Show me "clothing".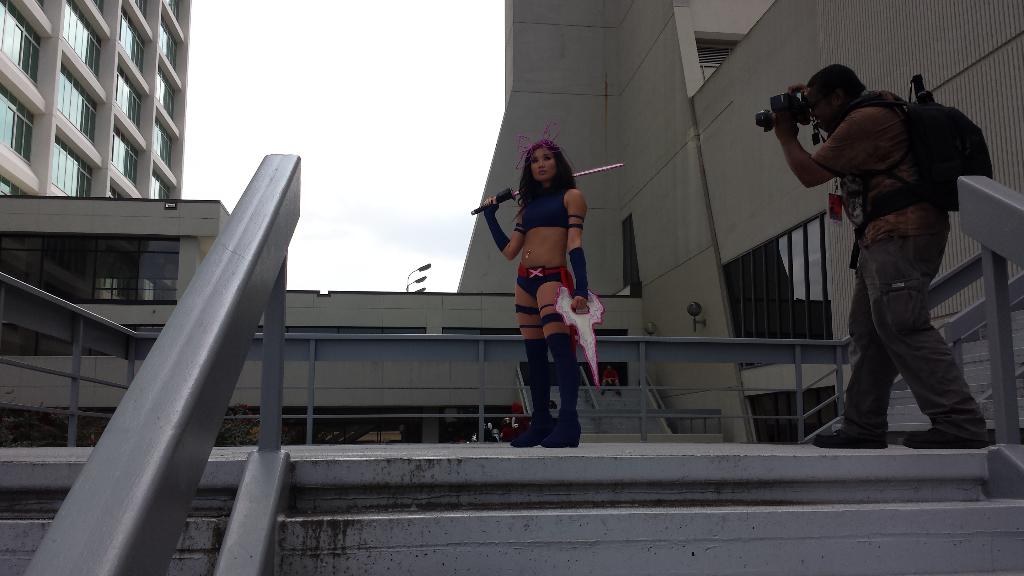
"clothing" is here: pyautogui.locateOnScreen(810, 92, 992, 429).
